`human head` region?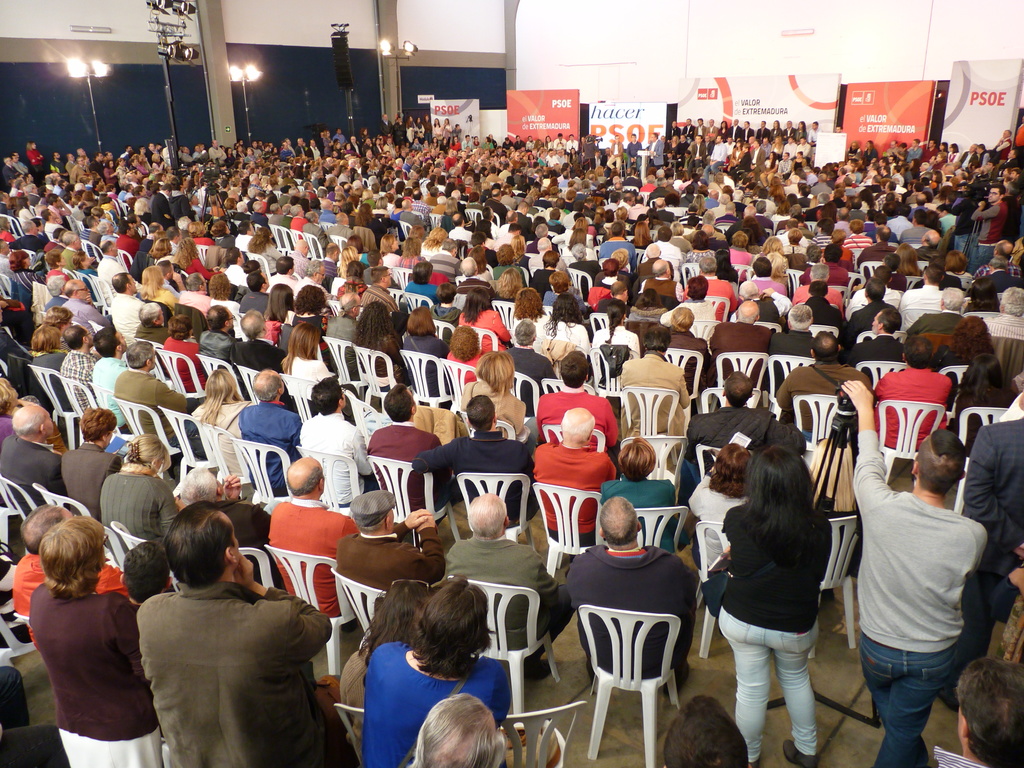
left=307, top=213, right=318, bottom=222
